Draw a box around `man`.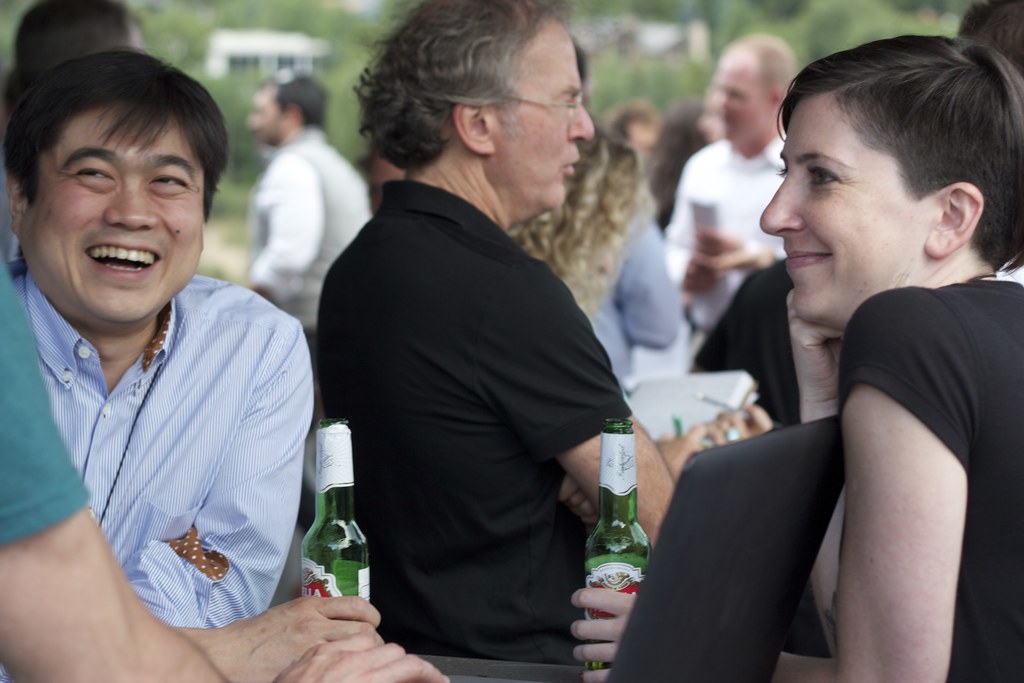
rect(0, 267, 454, 682).
